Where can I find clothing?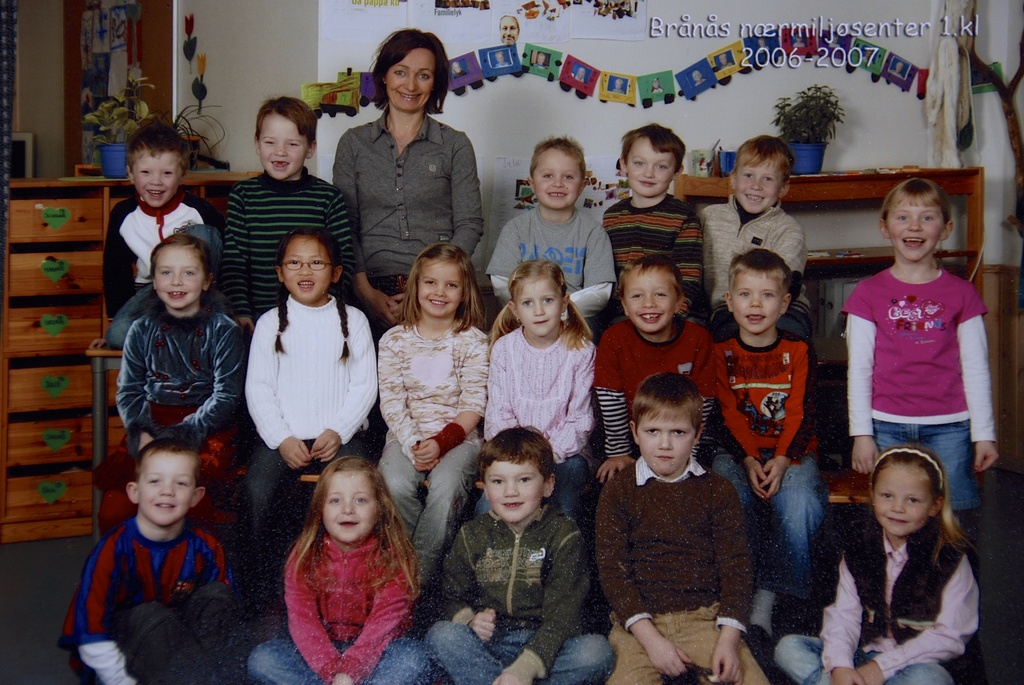
You can find it at {"left": 243, "top": 297, "right": 369, "bottom": 594}.
